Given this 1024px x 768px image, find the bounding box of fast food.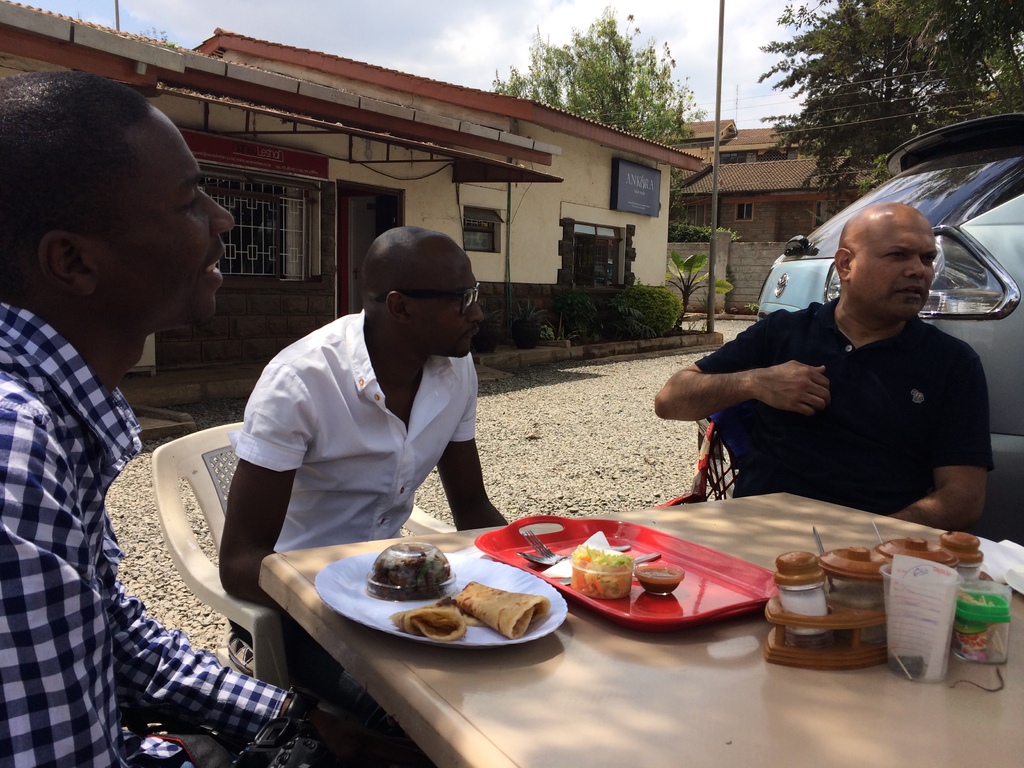
BBox(365, 535, 456, 600).
